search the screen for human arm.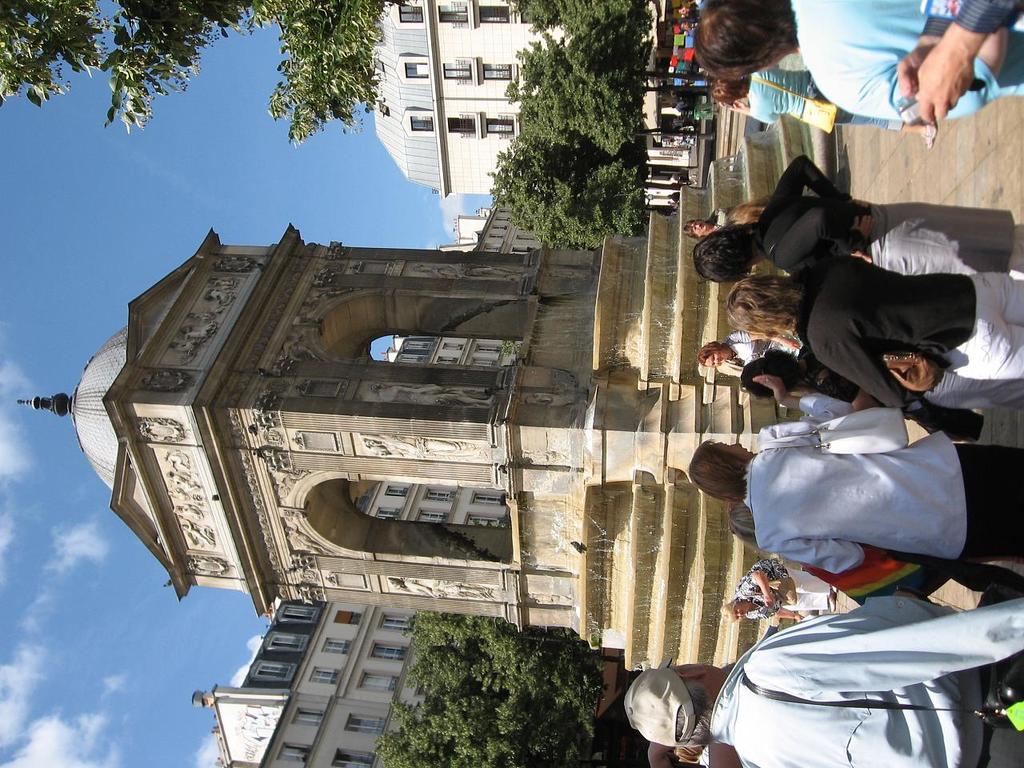
Found at bbox=(740, 599, 1023, 682).
